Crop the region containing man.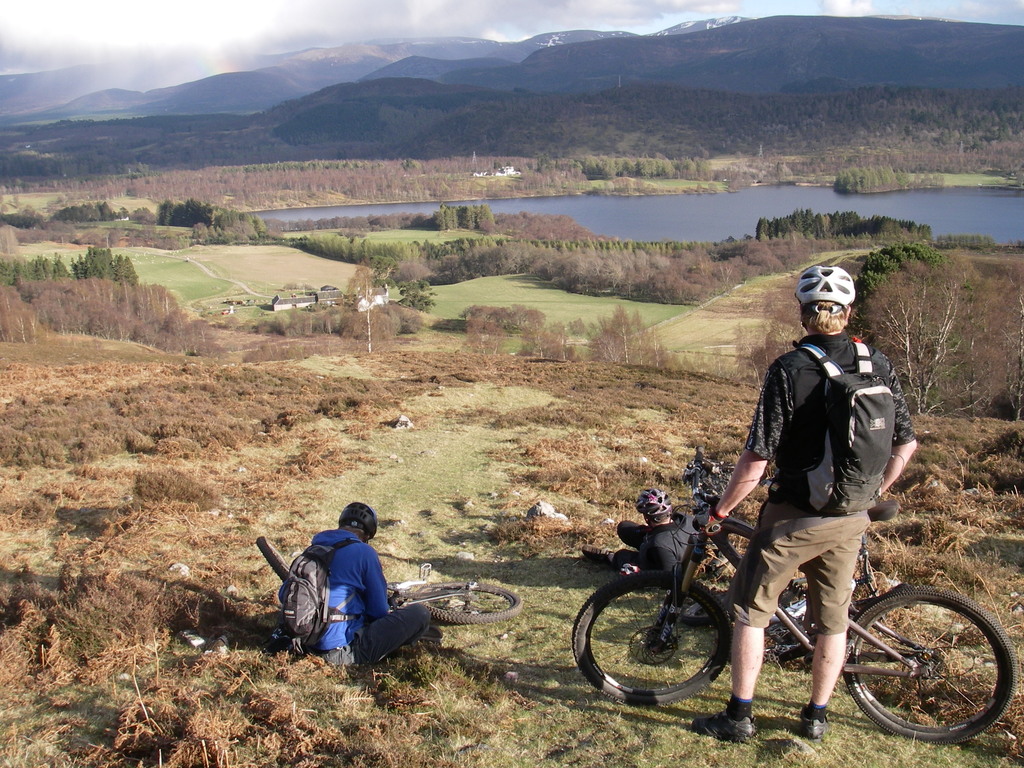
Crop region: (270, 495, 435, 674).
